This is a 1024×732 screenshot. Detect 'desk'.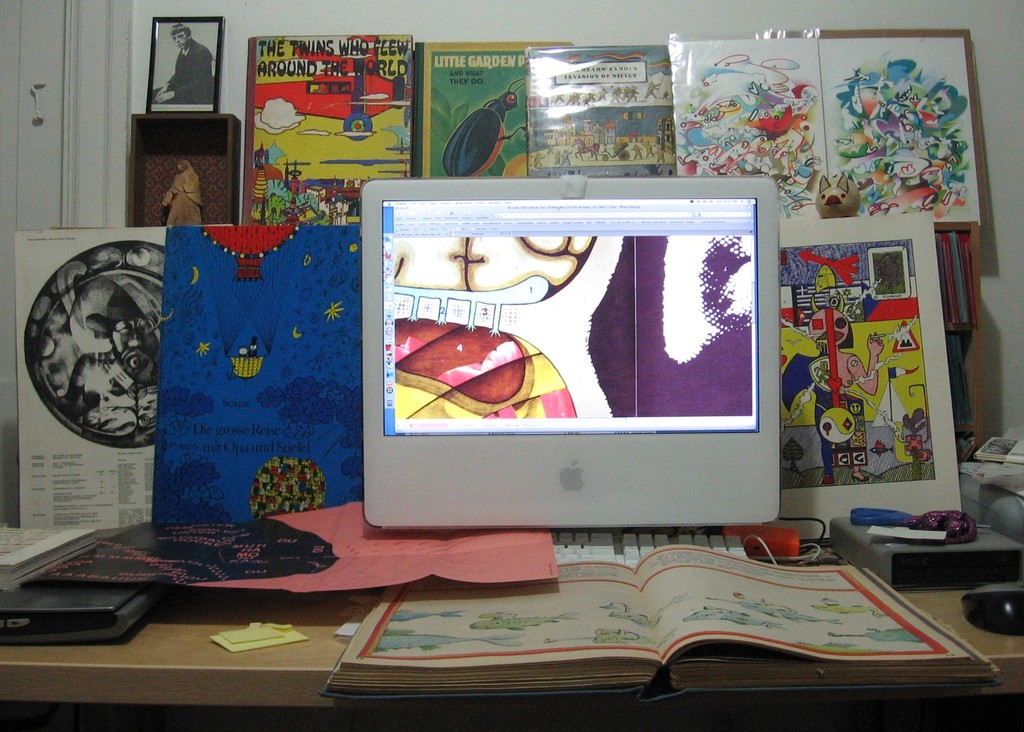
crop(0, 496, 589, 717).
